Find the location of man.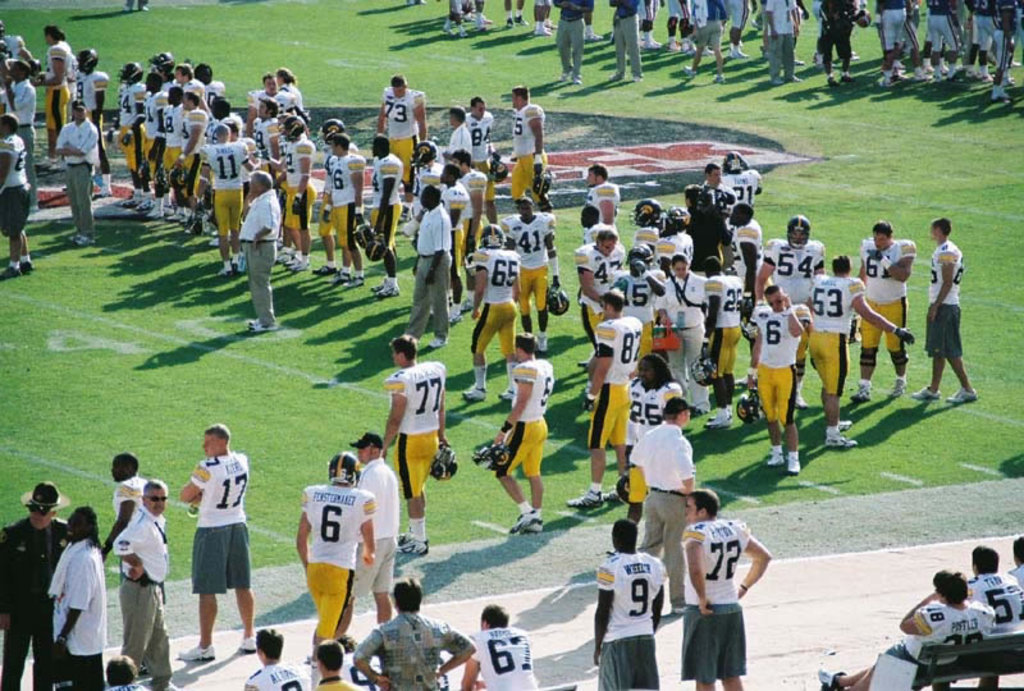
Location: [485, 311, 566, 541].
